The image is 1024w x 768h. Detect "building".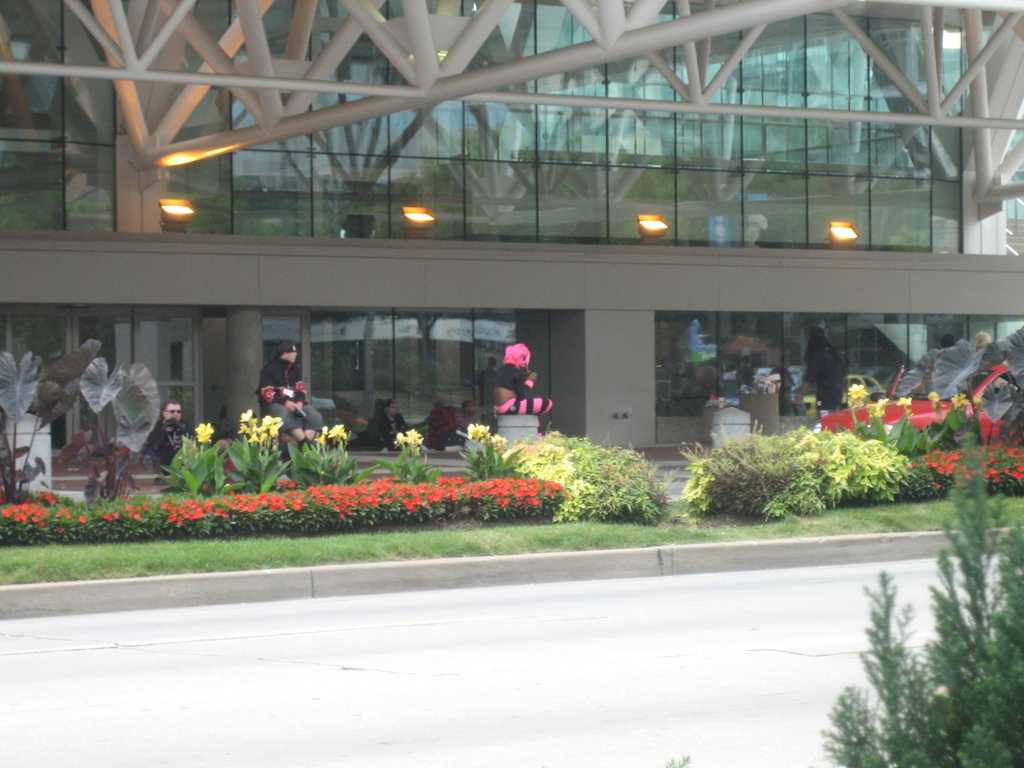
Detection: 1:0:1023:449.
